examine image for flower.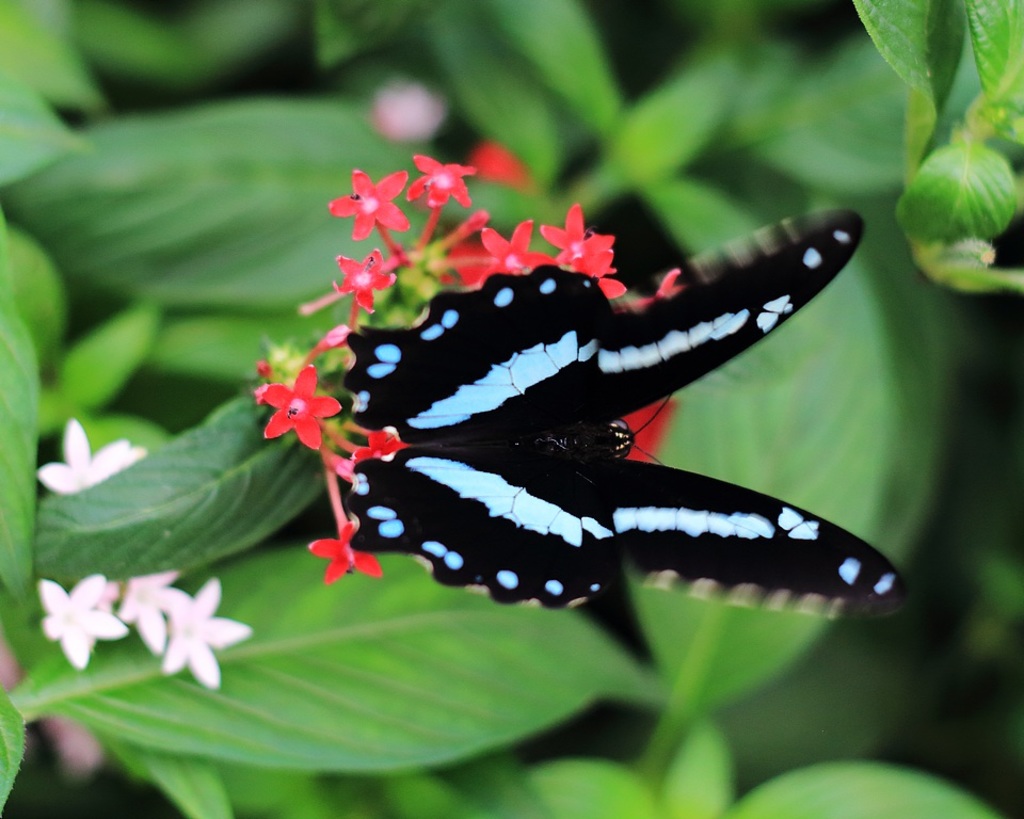
Examination result: crop(405, 155, 483, 203).
